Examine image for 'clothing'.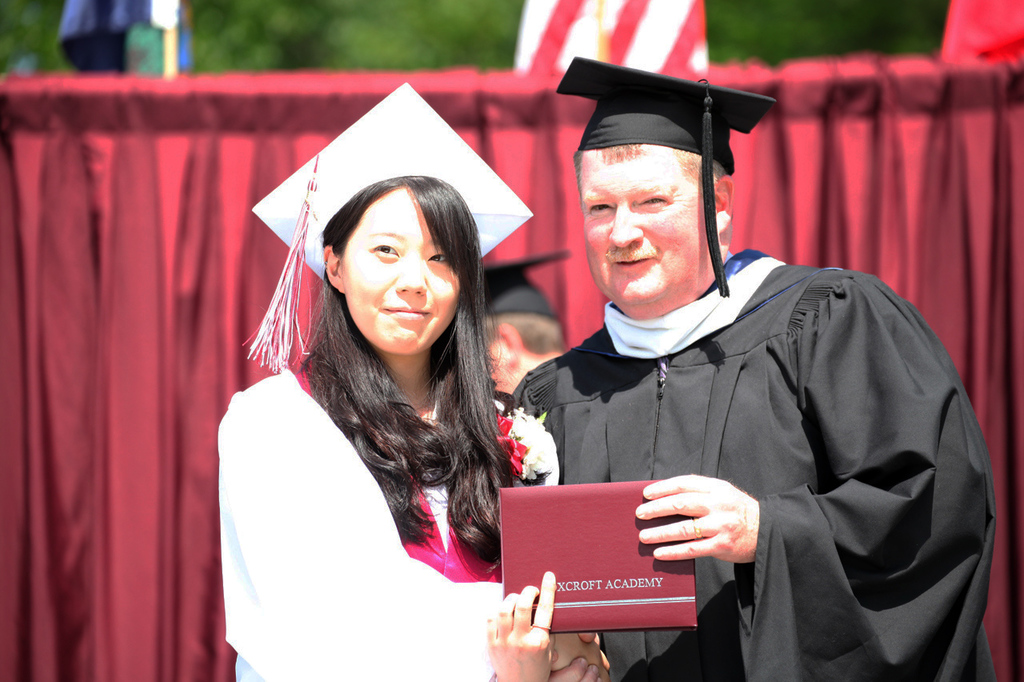
Examination result: BBox(496, 246, 1002, 681).
